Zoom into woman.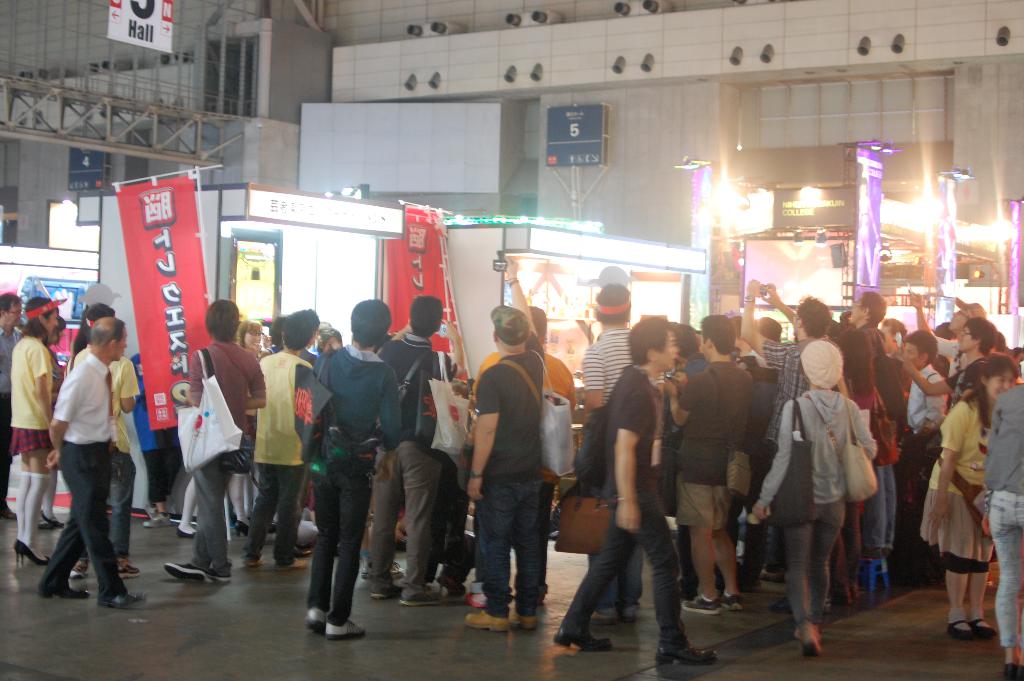
Zoom target: left=6, top=295, right=67, bottom=568.
